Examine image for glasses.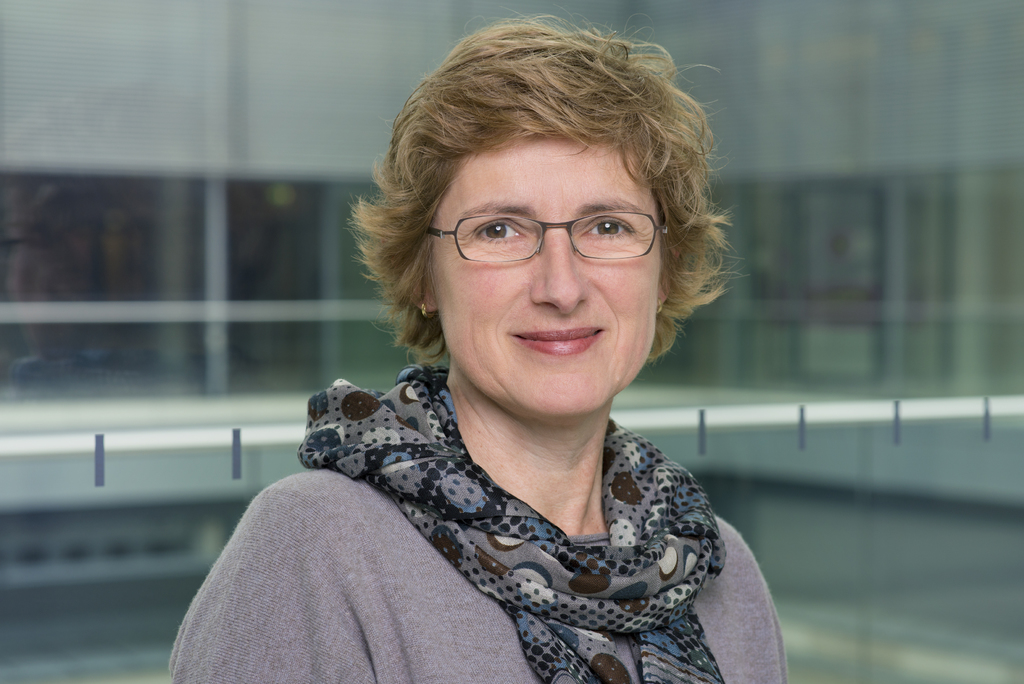
Examination result: 420:192:675:277.
